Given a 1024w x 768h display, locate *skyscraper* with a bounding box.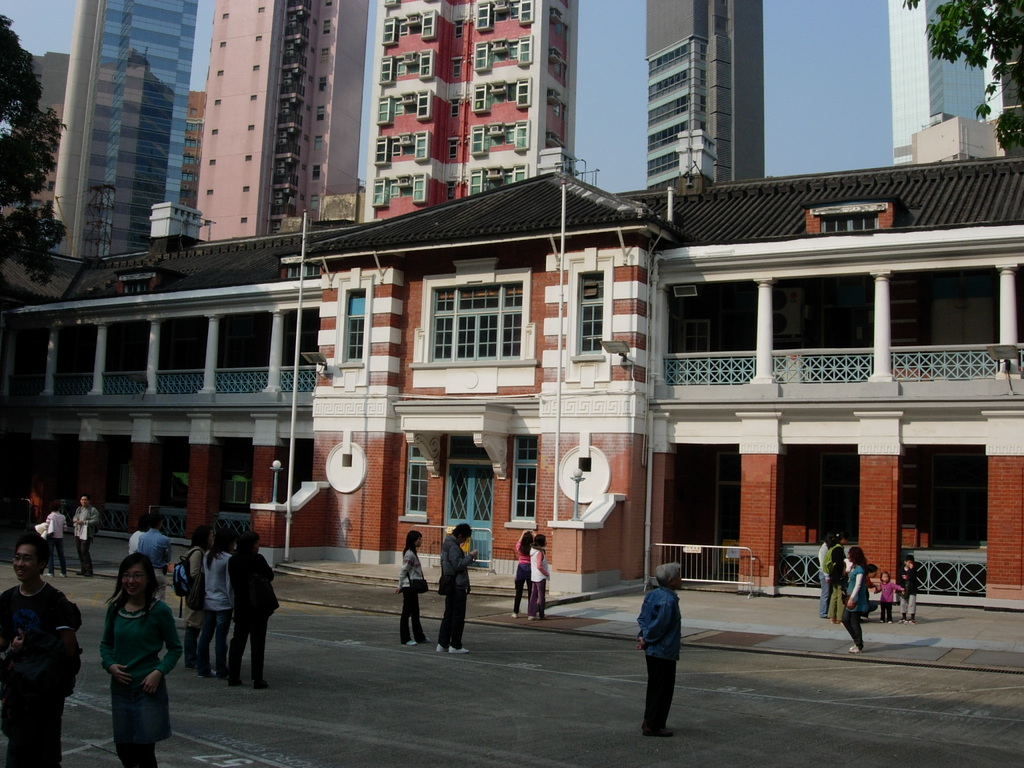
Located: 373:0:581:218.
